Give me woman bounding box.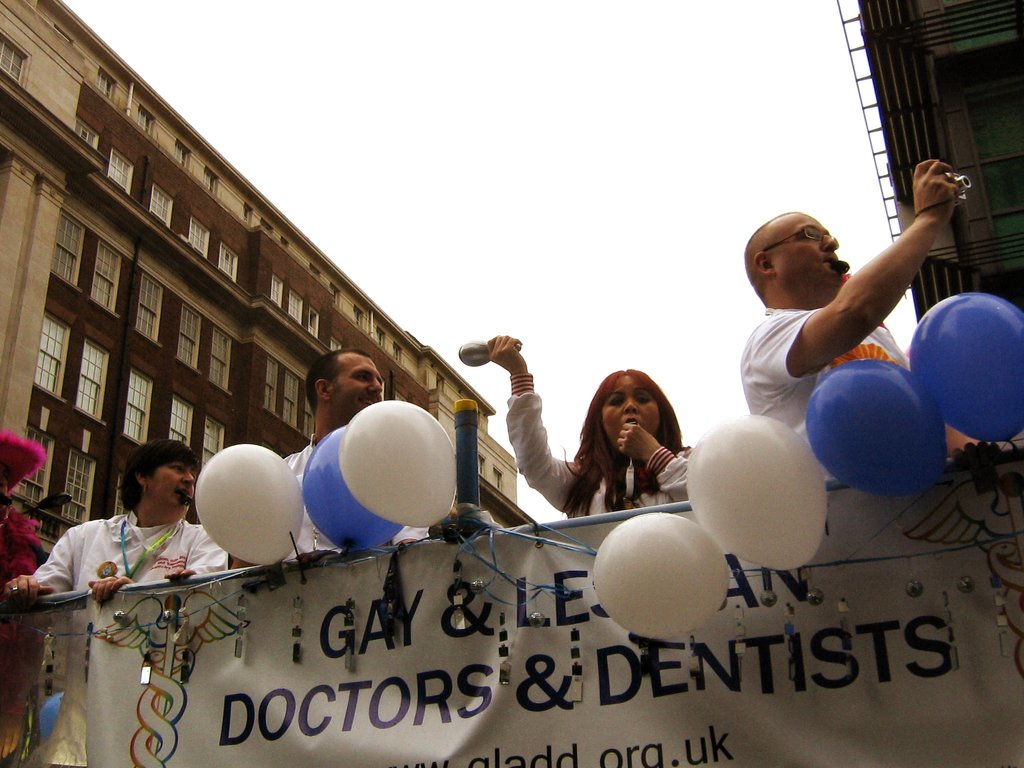
552:368:704:521.
